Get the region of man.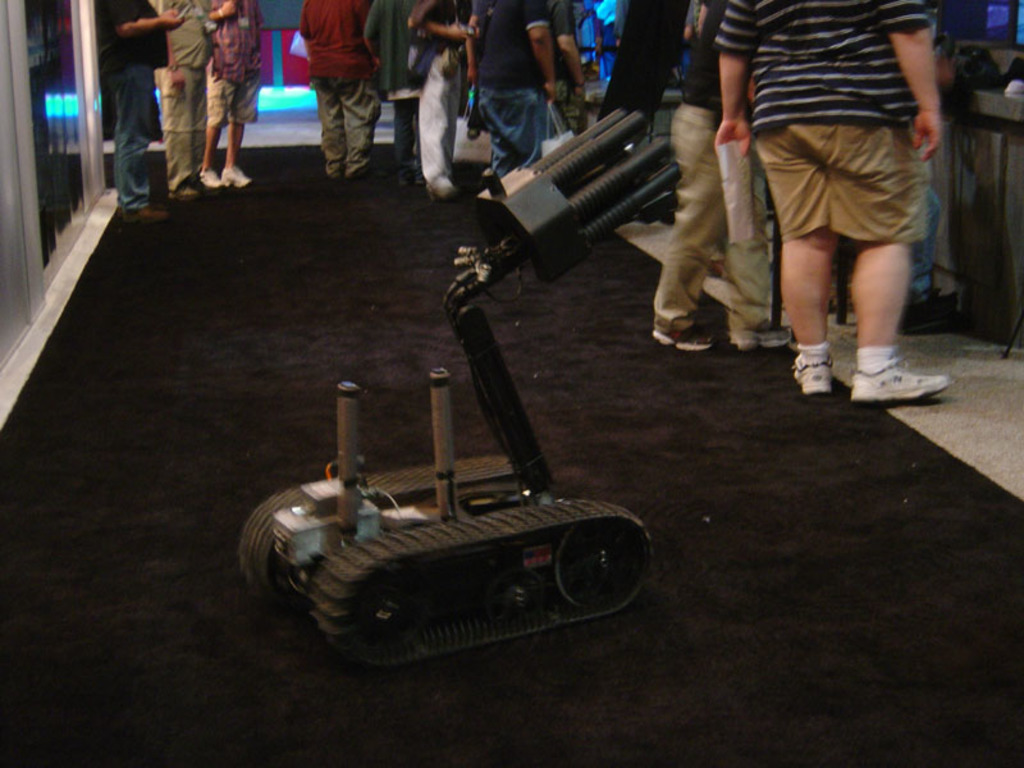
155/0/209/200.
